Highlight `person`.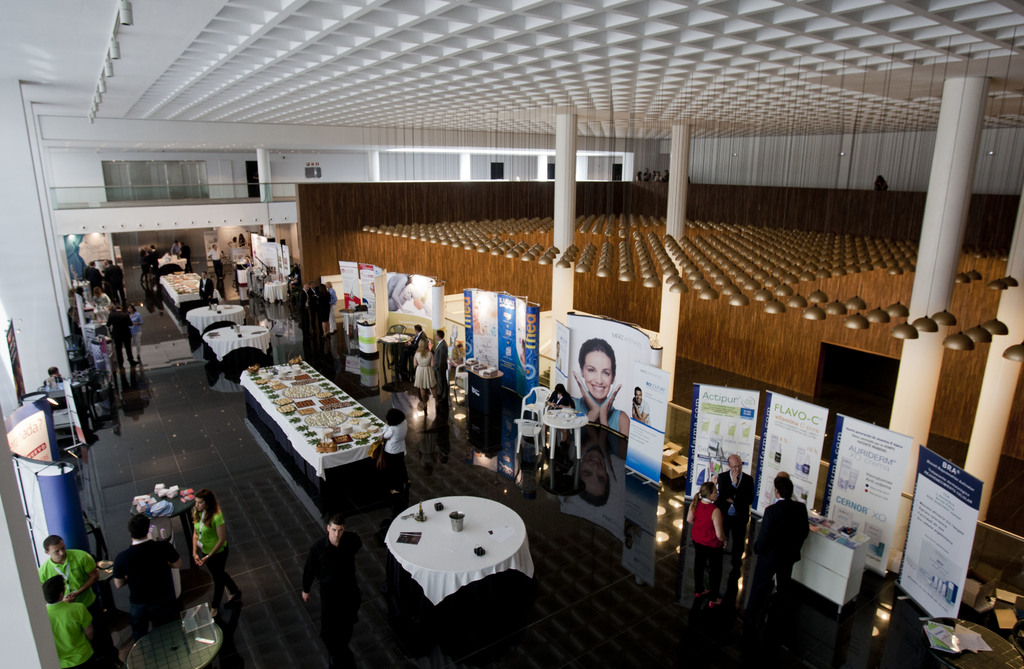
Highlighted region: bbox=[116, 511, 180, 648].
